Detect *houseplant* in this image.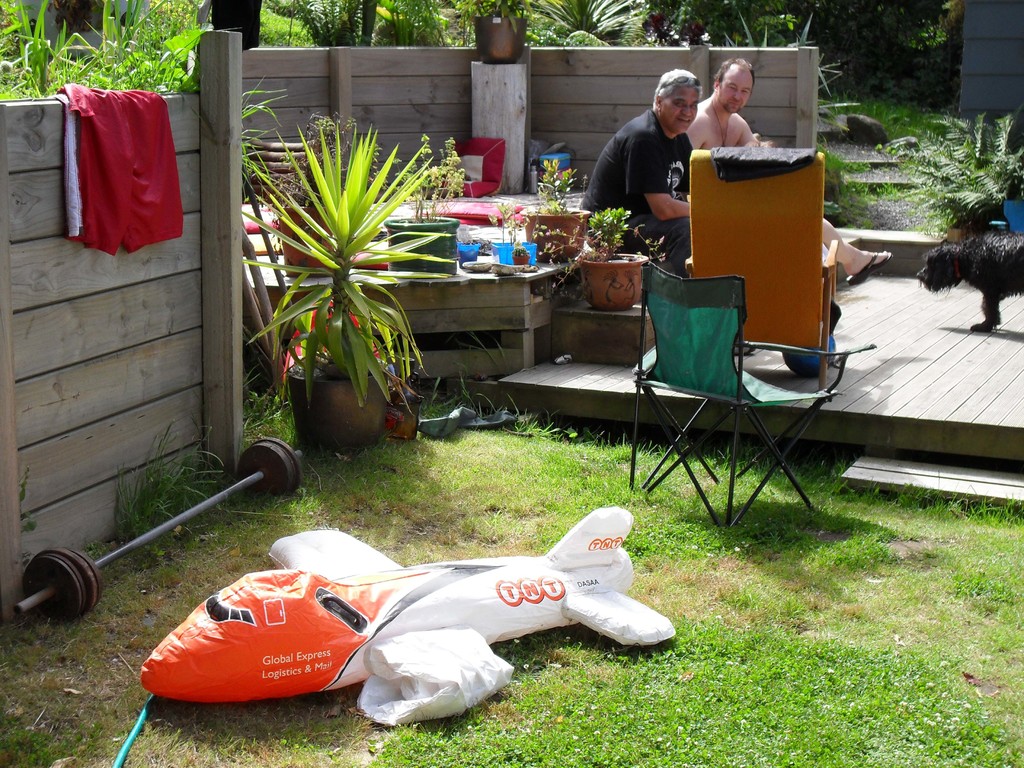
Detection: <bbox>524, 157, 589, 257</bbox>.
